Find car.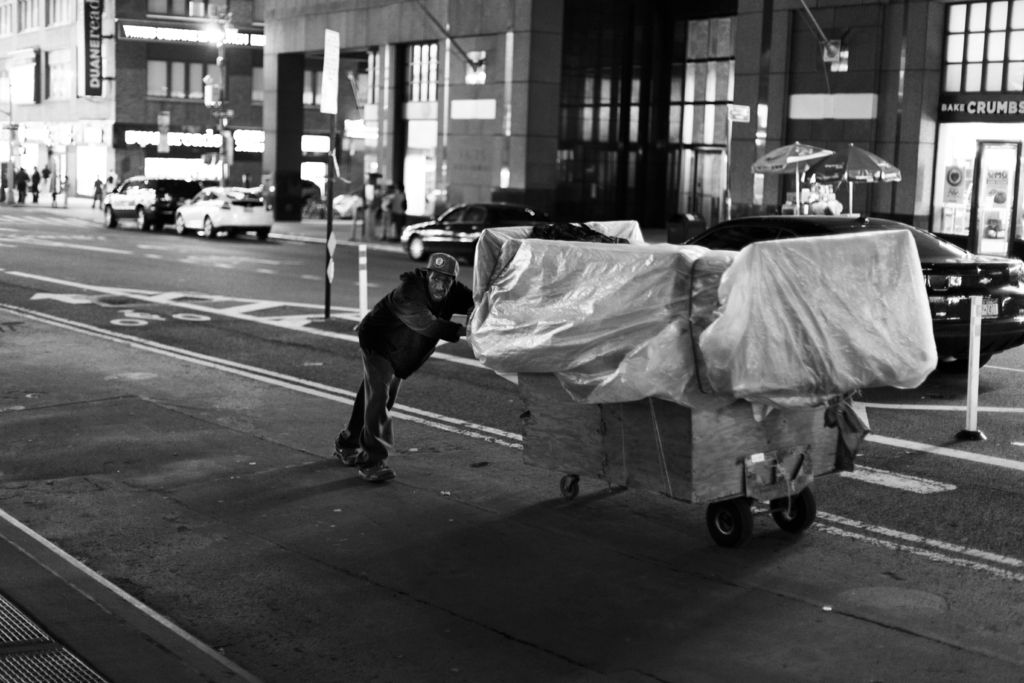
select_region(99, 173, 194, 232).
